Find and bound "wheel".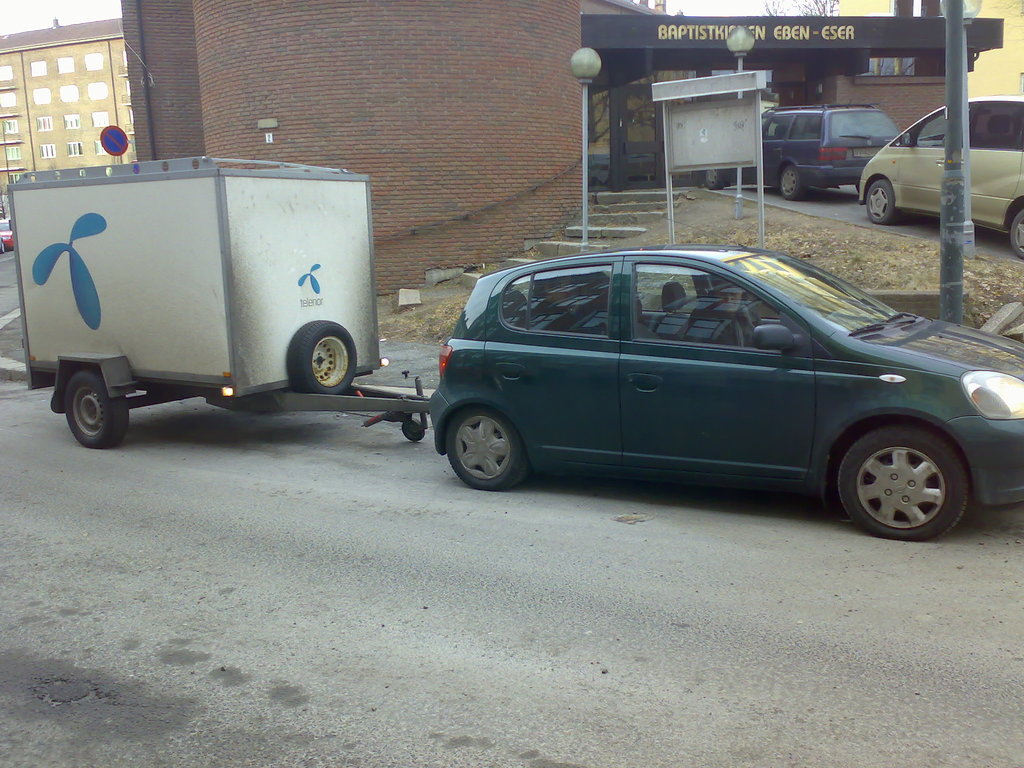
Bound: bbox=(287, 320, 356, 394).
